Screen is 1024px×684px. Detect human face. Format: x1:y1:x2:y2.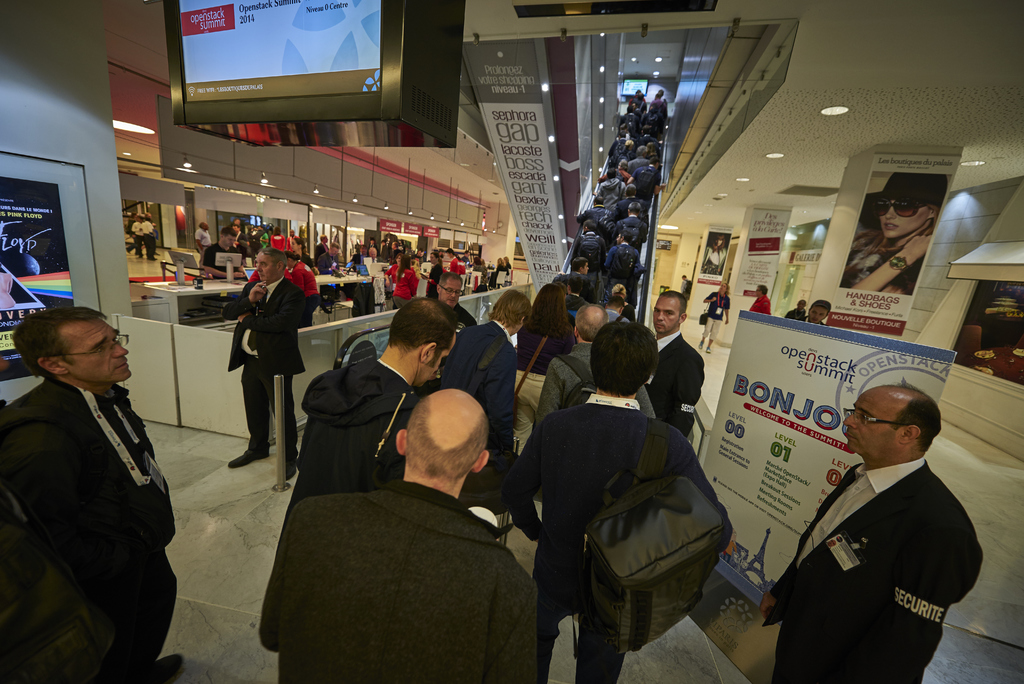
286:228:296:235.
